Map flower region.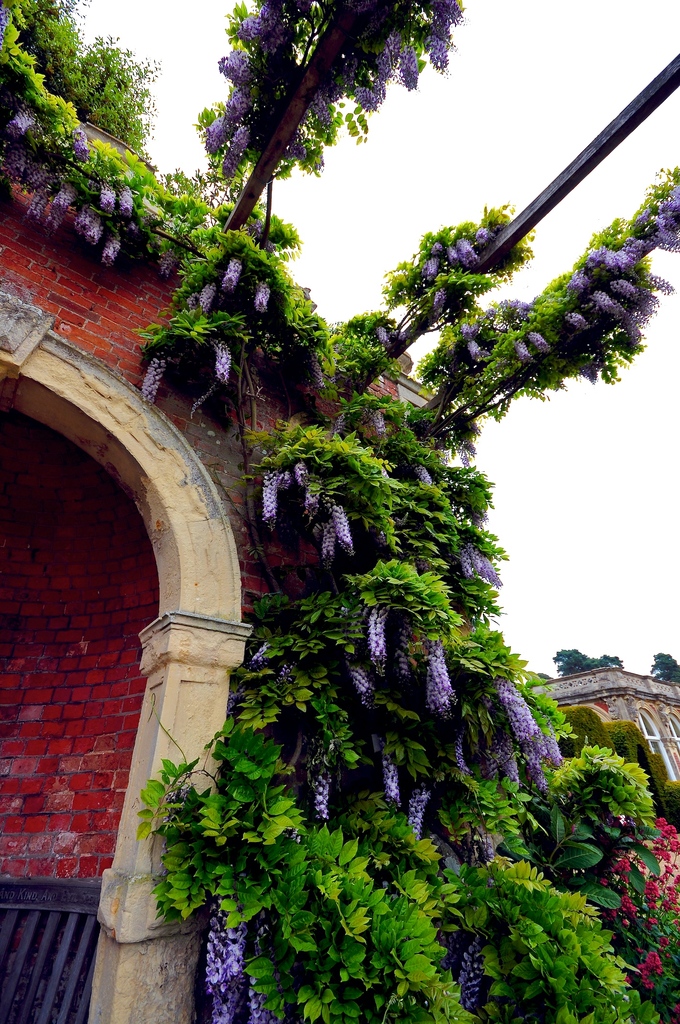
Mapped to 208:333:239:389.
